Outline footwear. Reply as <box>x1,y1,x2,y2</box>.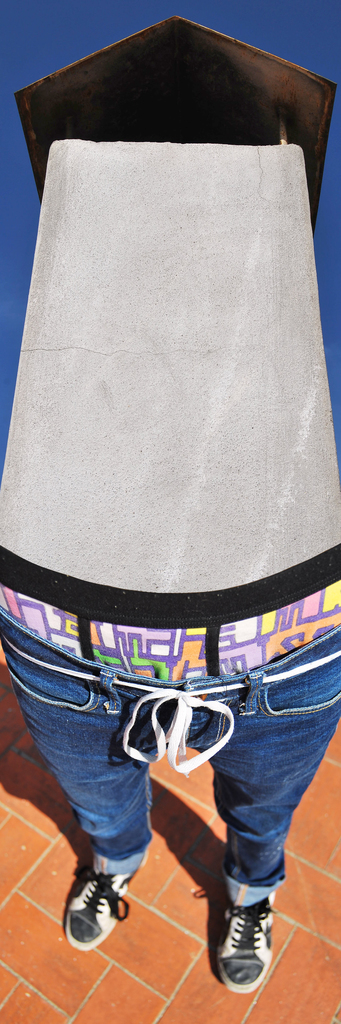
<box>199,874,280,994</box>.
